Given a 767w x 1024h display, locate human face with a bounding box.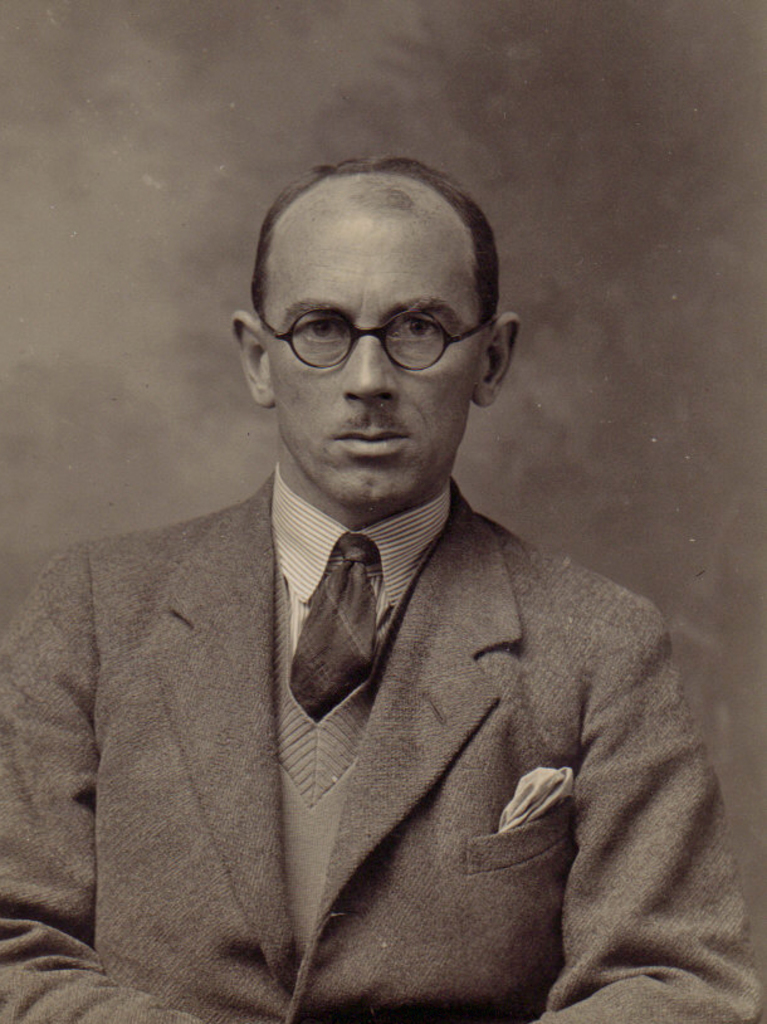
Located: left=272, top=216, right=474, bottom=517.
